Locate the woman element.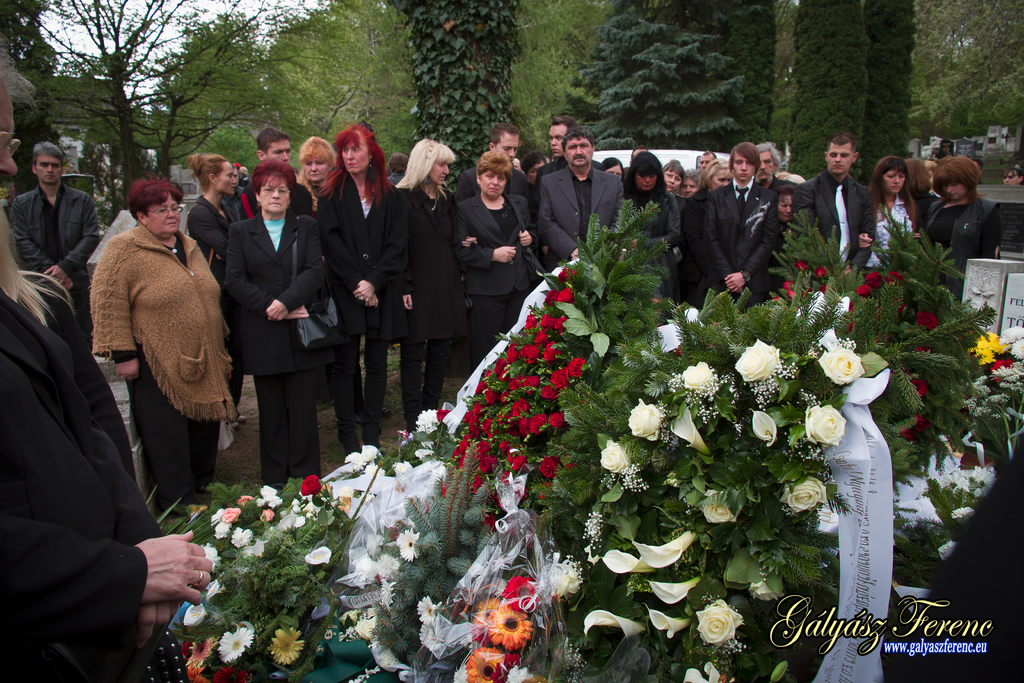
Element bbox: crop(778, 181, 794, 236).
